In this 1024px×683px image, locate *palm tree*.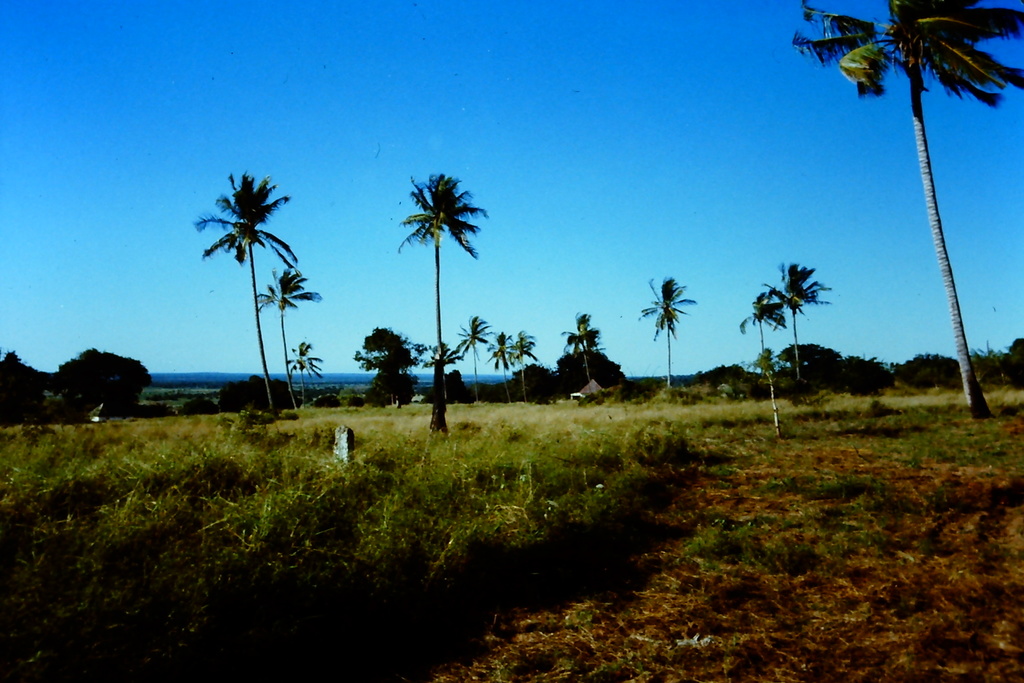
Bounding box: BBox(194, 168, 291, 415).
